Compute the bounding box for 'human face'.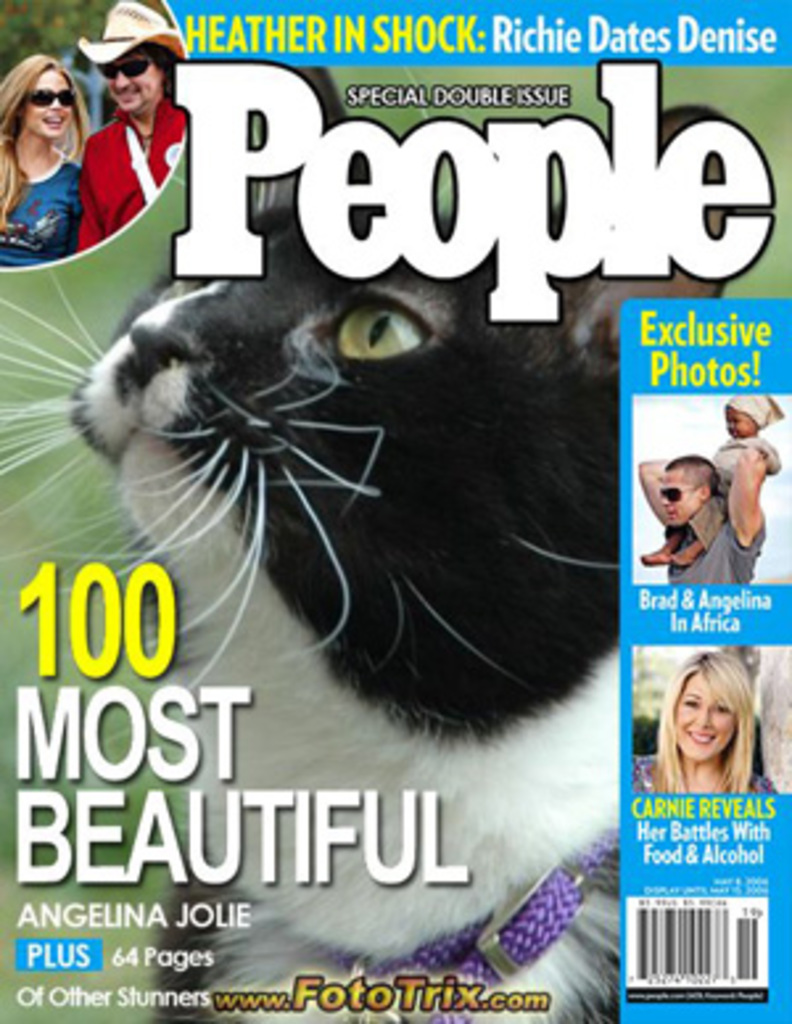
<box>673,662,726,757</box>.
